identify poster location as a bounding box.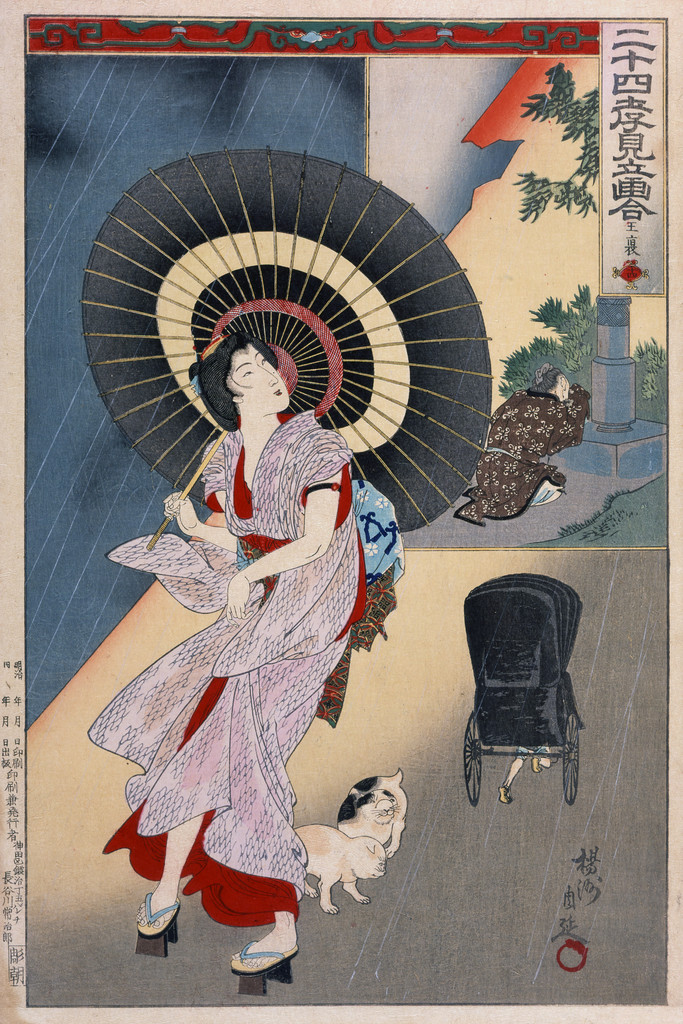
[0, 0, 682, 1023].
